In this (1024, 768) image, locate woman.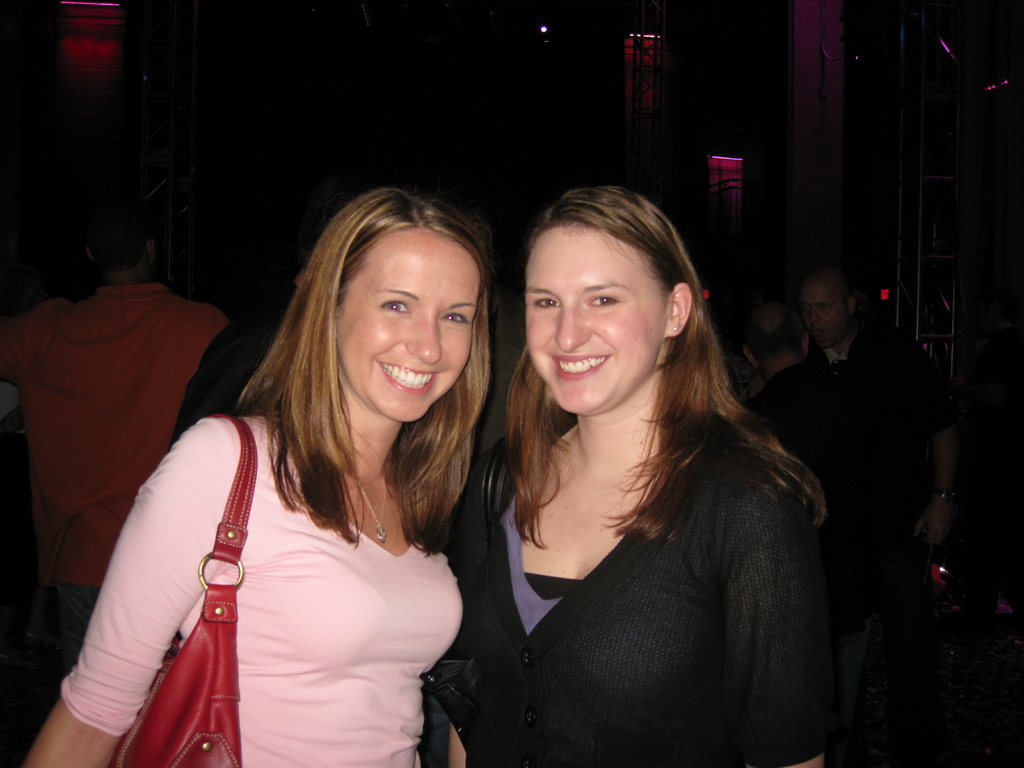
Bounding box: 23:184:493:767.
